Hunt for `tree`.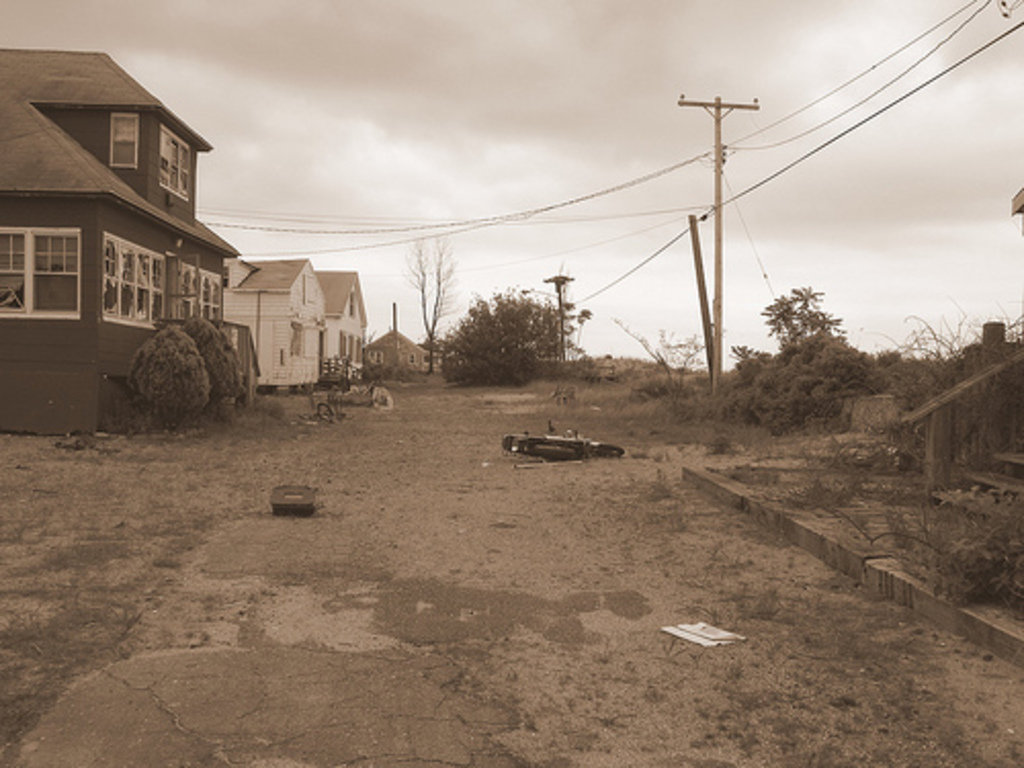
Hunted down at (610, 315, 707, 426).
